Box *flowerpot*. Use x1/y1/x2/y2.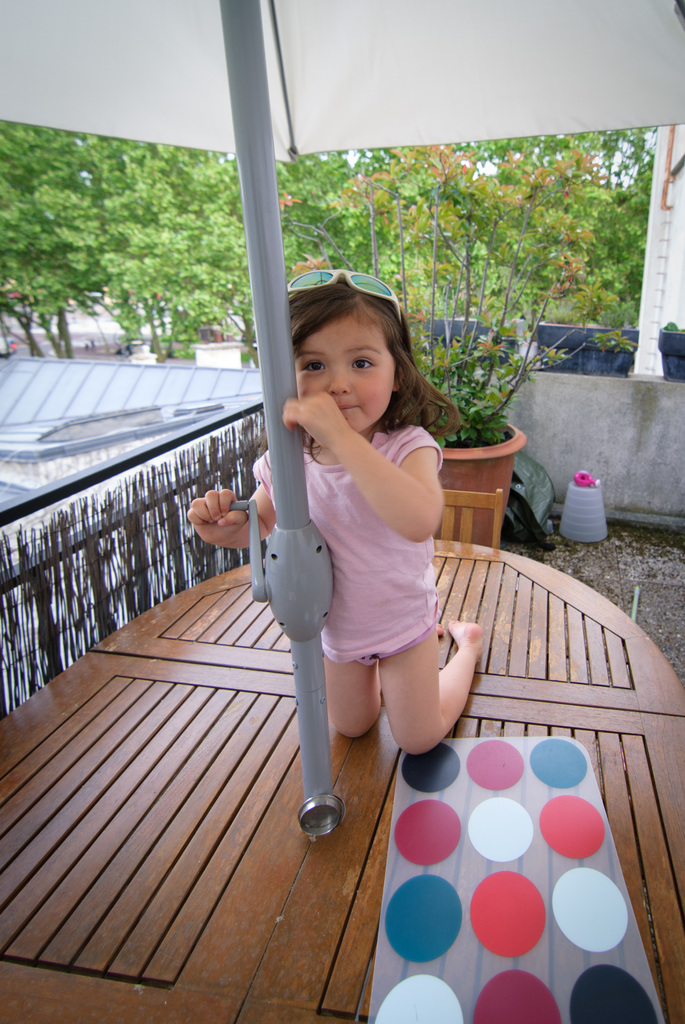
554/474/608/545.
